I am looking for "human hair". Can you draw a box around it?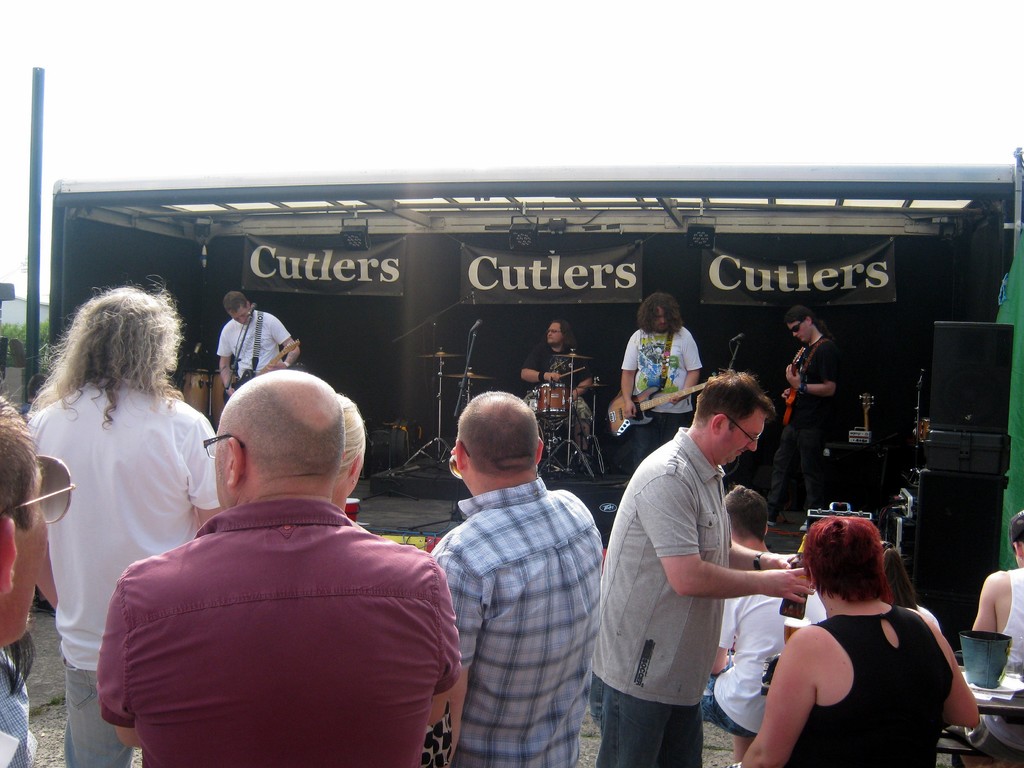
Sure, the bounding box is left=723, top=482, right=769, bottom=545.
